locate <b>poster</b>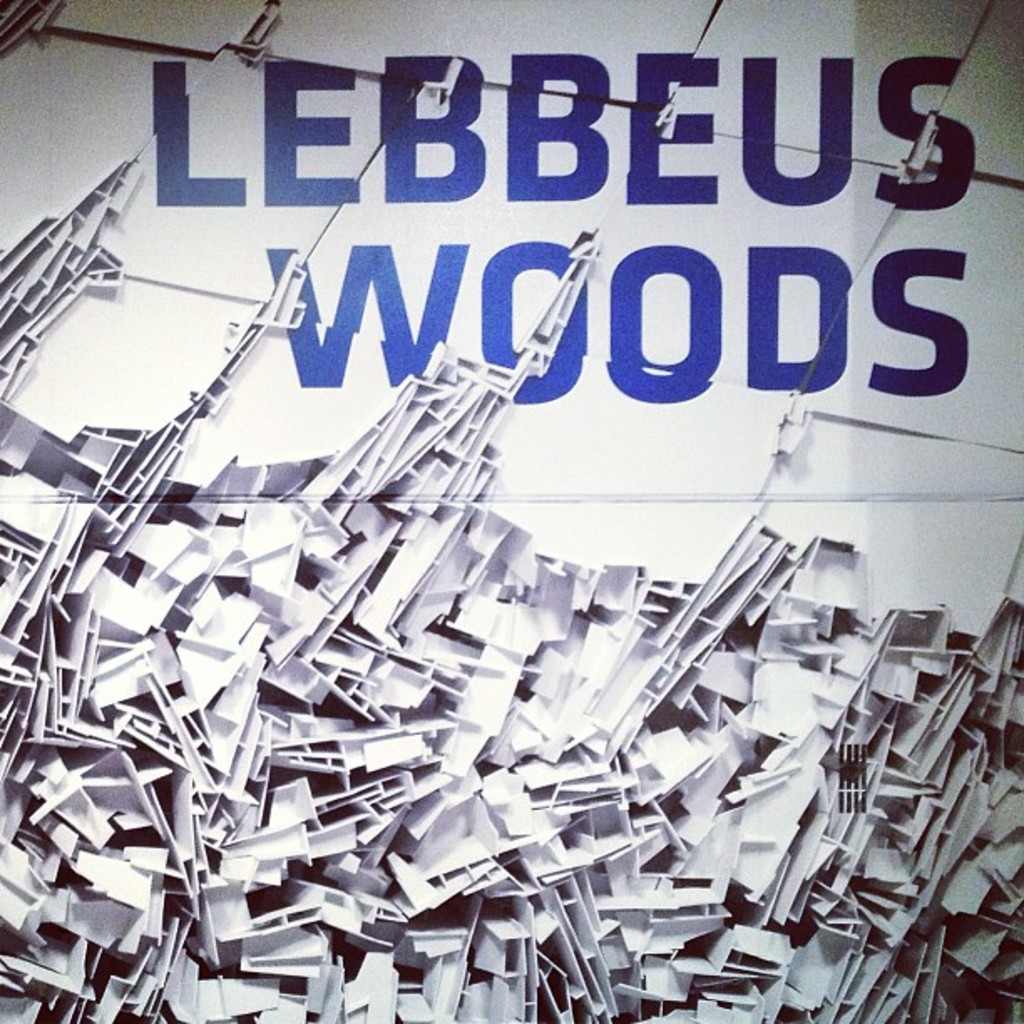
l=0, t=0, r=1022, b=1022
